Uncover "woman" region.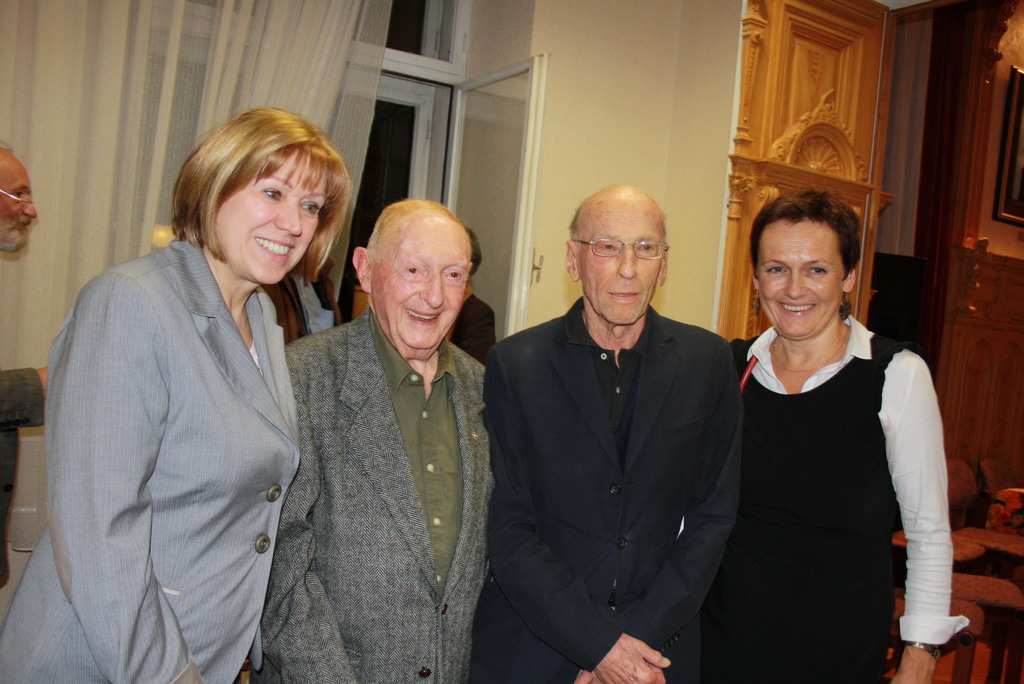
Uncovered: region(0, 105, 352, 683).
